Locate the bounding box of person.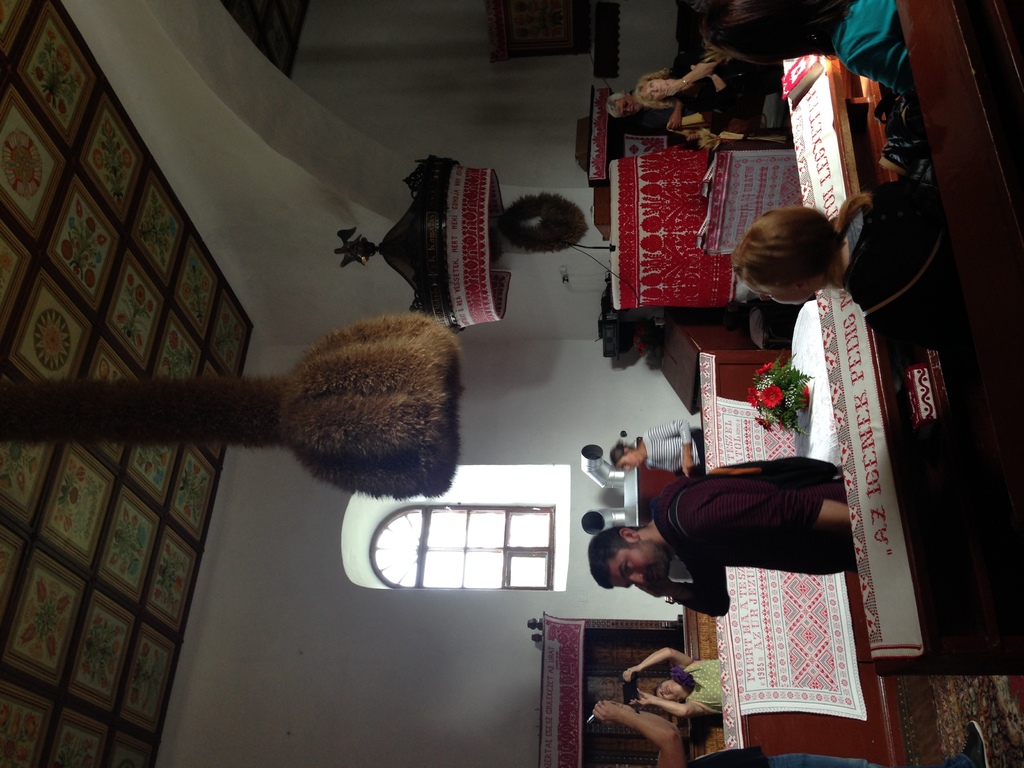
Bounding box: [580,445,616,490].
